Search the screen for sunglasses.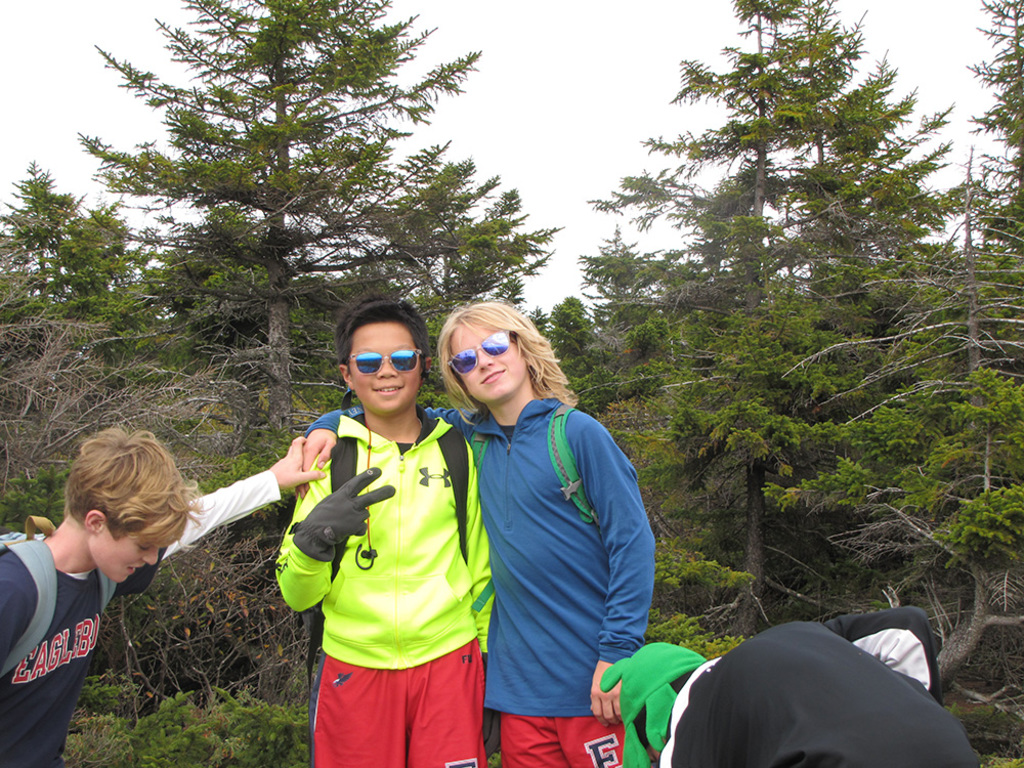
Found at detection(443, 328, 514, 373).
